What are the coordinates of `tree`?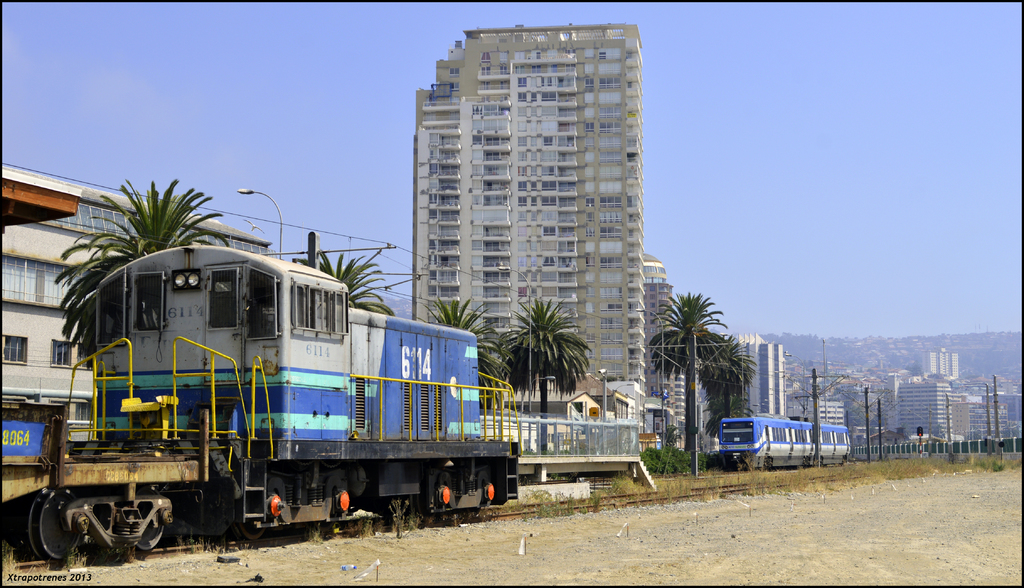
locate(414, 287, 514, 418).
